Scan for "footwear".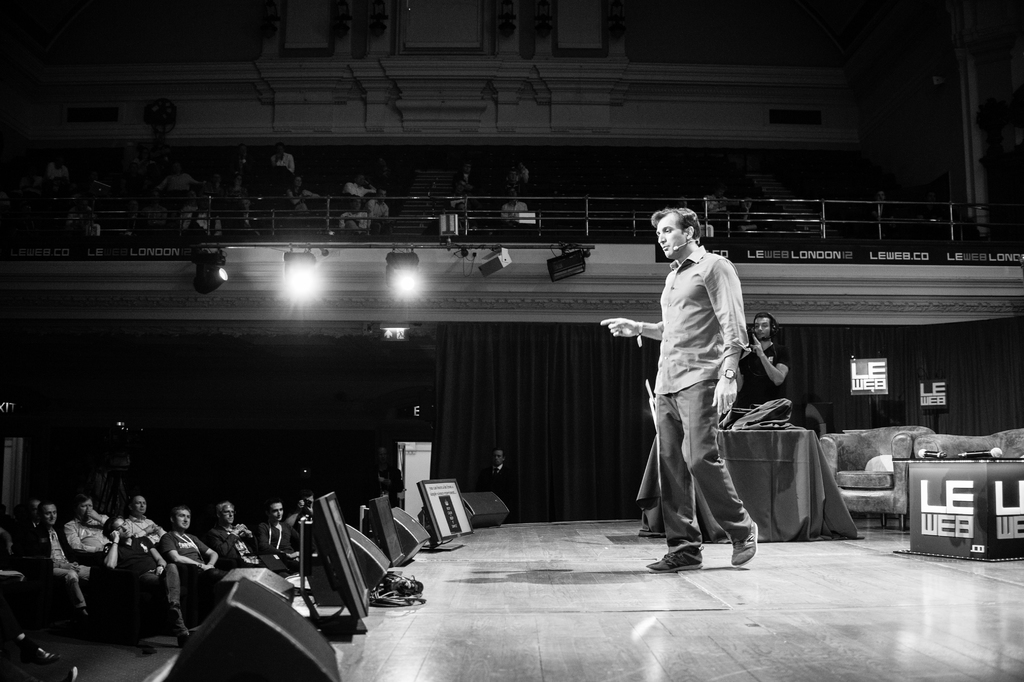
Scan result: [172,601,181,614].
